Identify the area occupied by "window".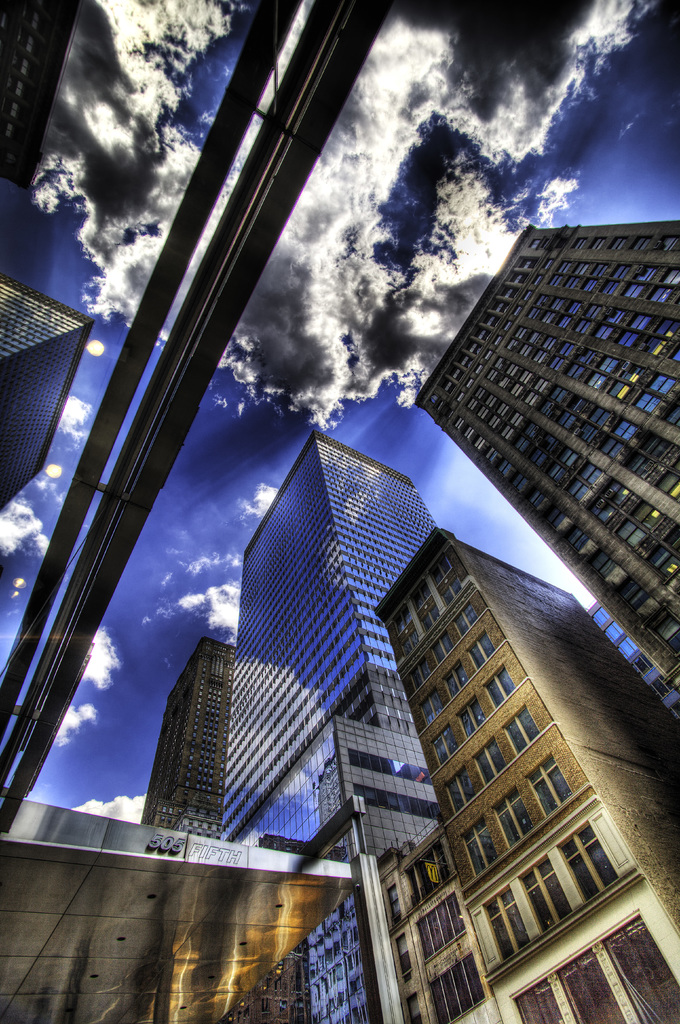
Area: (left=406, top=998, right=422, bottom=1023).
